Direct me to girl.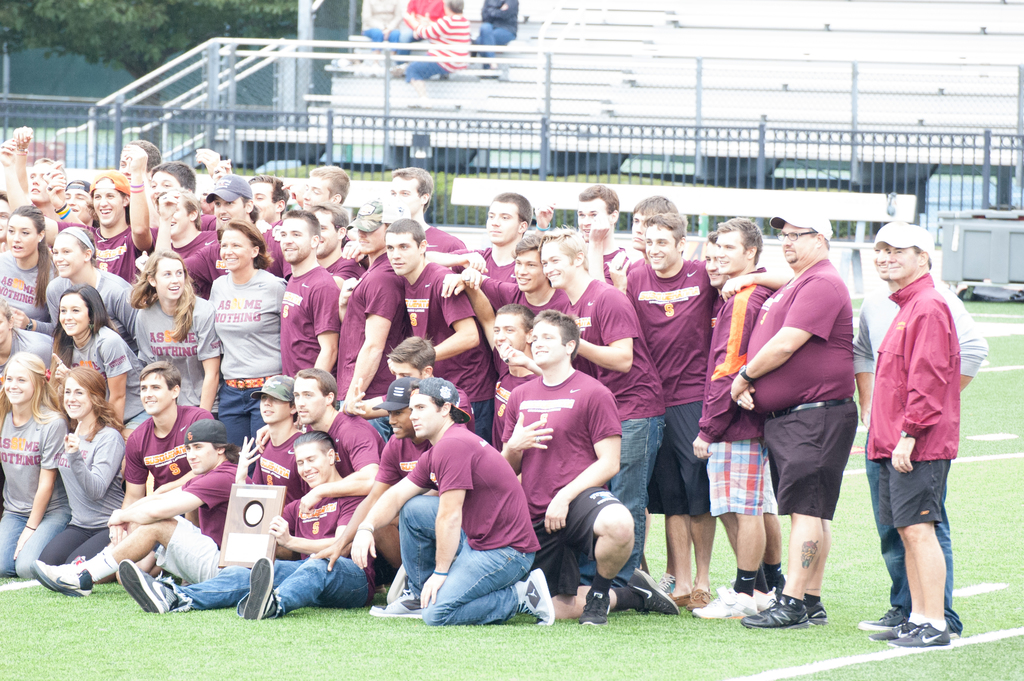
Direction: <bbox>0, 202, 56, 334</bbox>.
